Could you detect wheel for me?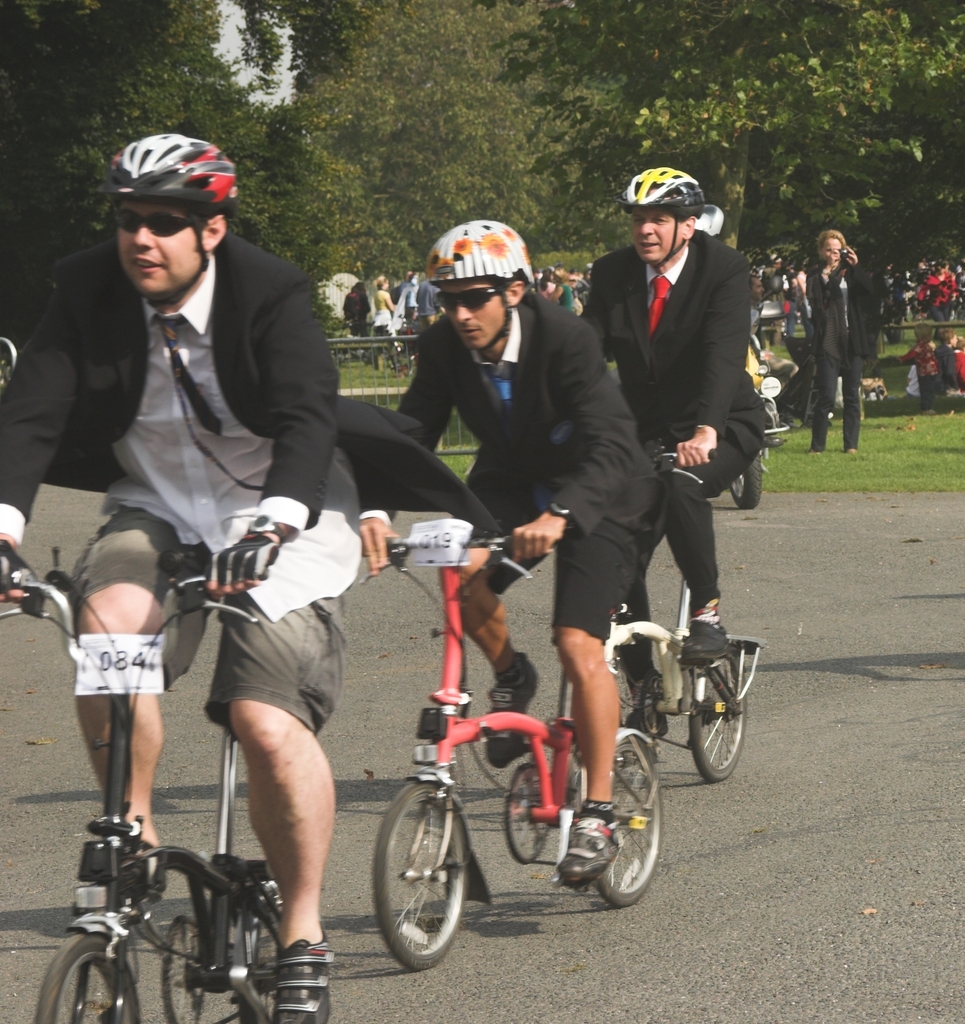
Detection result: detection(239, 892, 284, 1023).
